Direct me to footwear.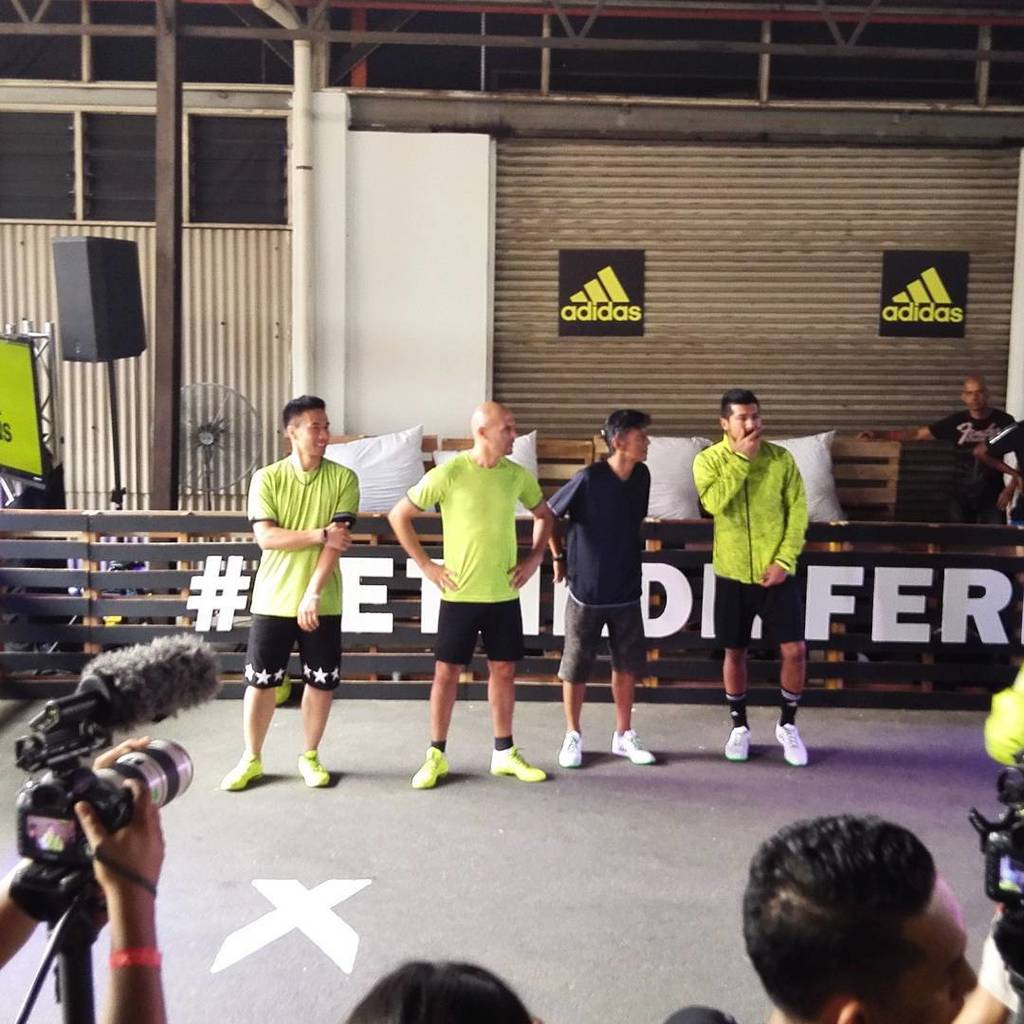
Direction: (x1=609, y1=729, x2=656, y2=762).
